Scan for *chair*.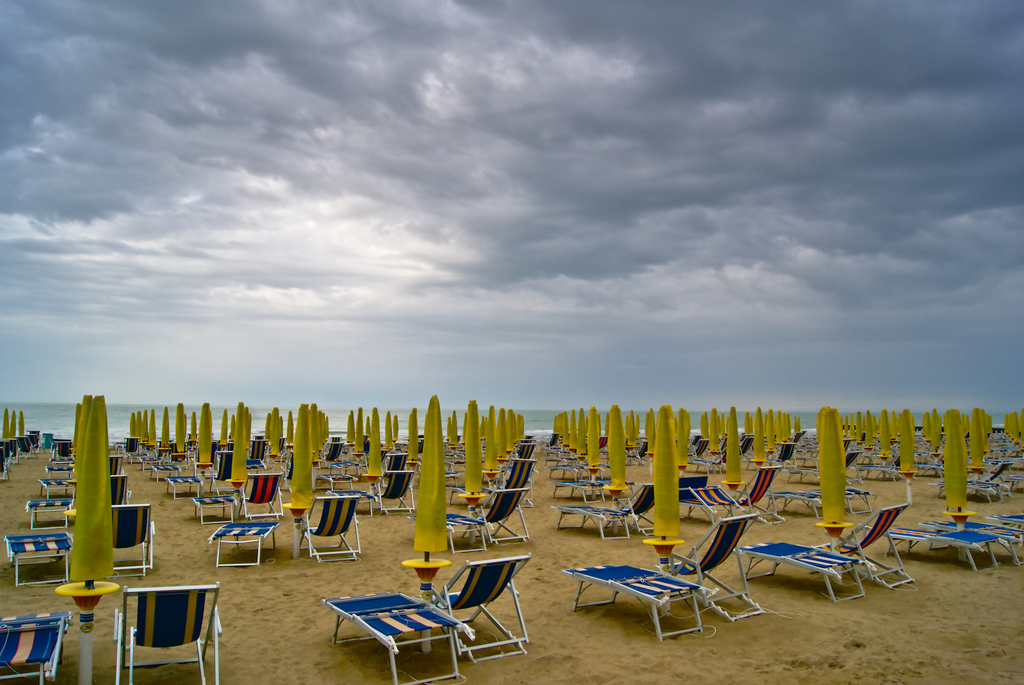
Scan result: {"x1": 120, "y1": 435, "x2": 141, "y2": 453}.
